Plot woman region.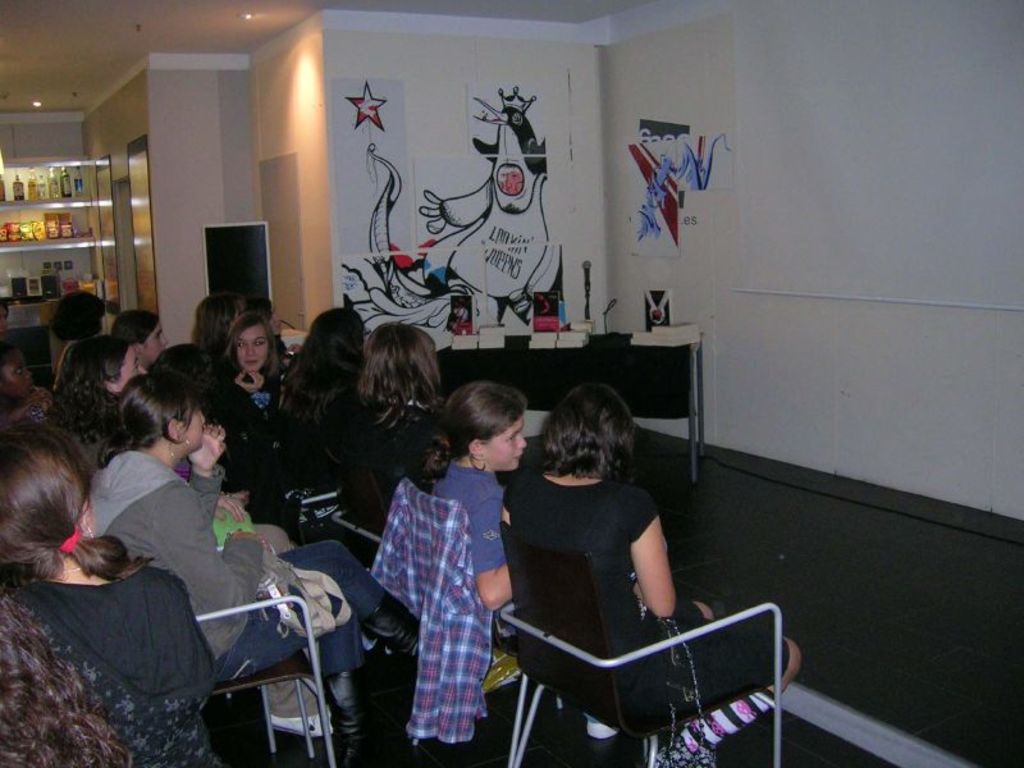
Plotted at 115,311,187,370.
